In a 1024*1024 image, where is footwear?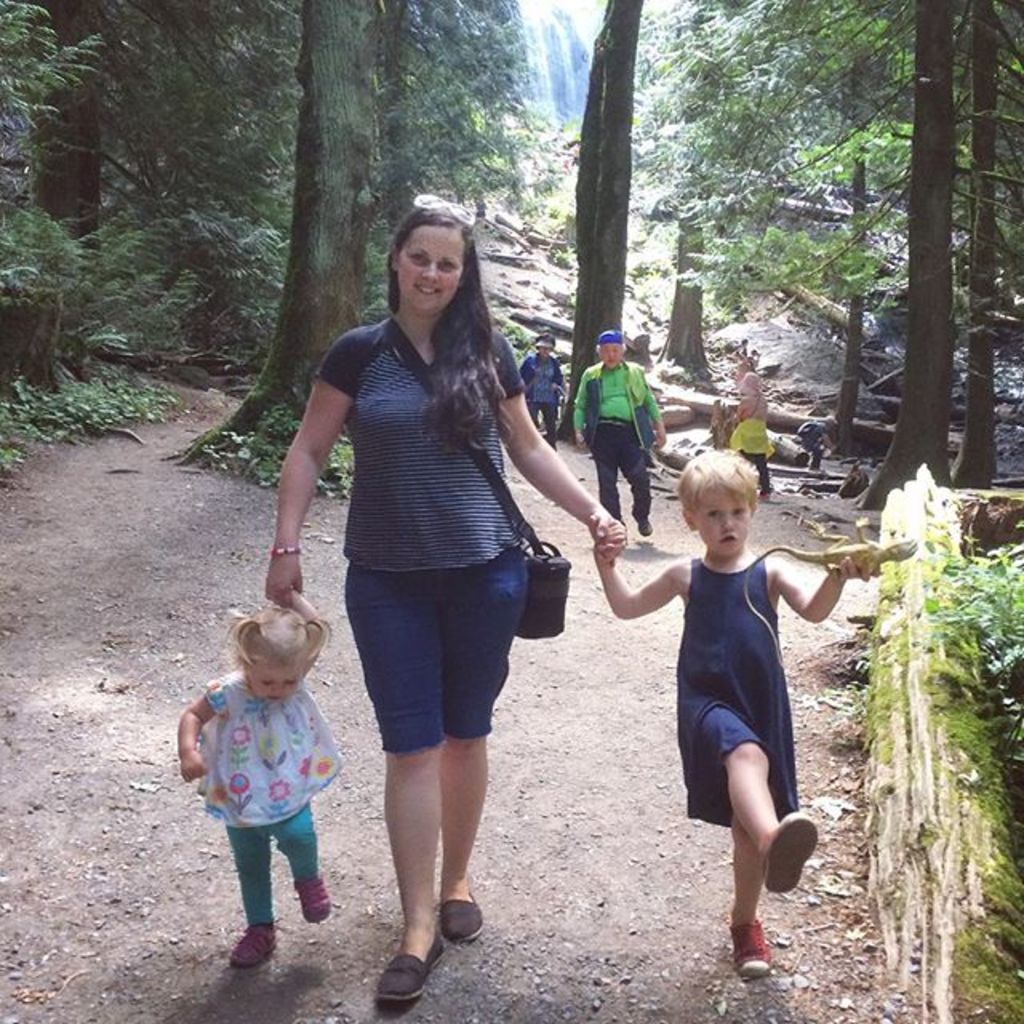
bbox=[373, 933, 448, 1003].
